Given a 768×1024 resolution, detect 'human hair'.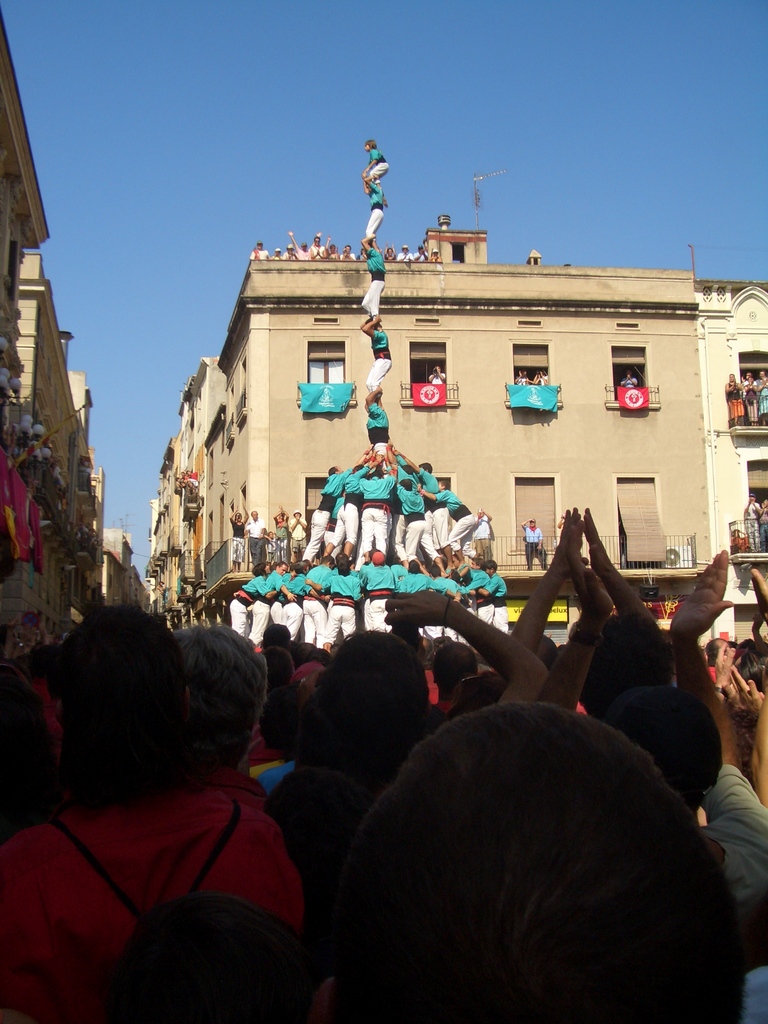
317, 623, 436, 765.
